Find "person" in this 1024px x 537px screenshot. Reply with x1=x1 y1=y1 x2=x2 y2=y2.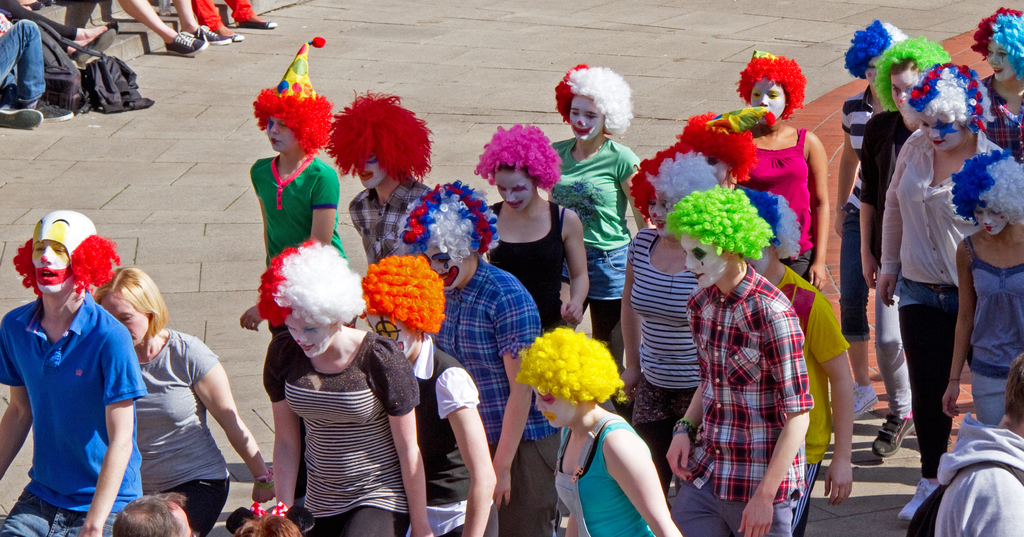
x1=663 y1=186 x2=811 y2=536.
